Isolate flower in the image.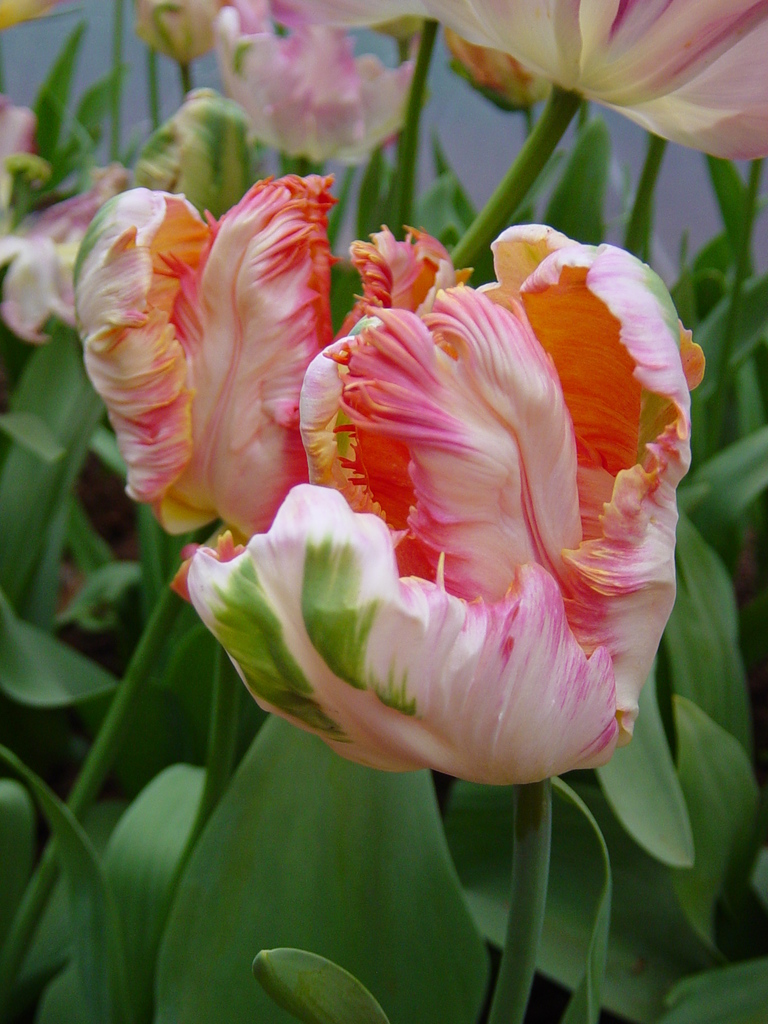
Isolated region: x1=71 y1=164 x2=696 y2=796.
